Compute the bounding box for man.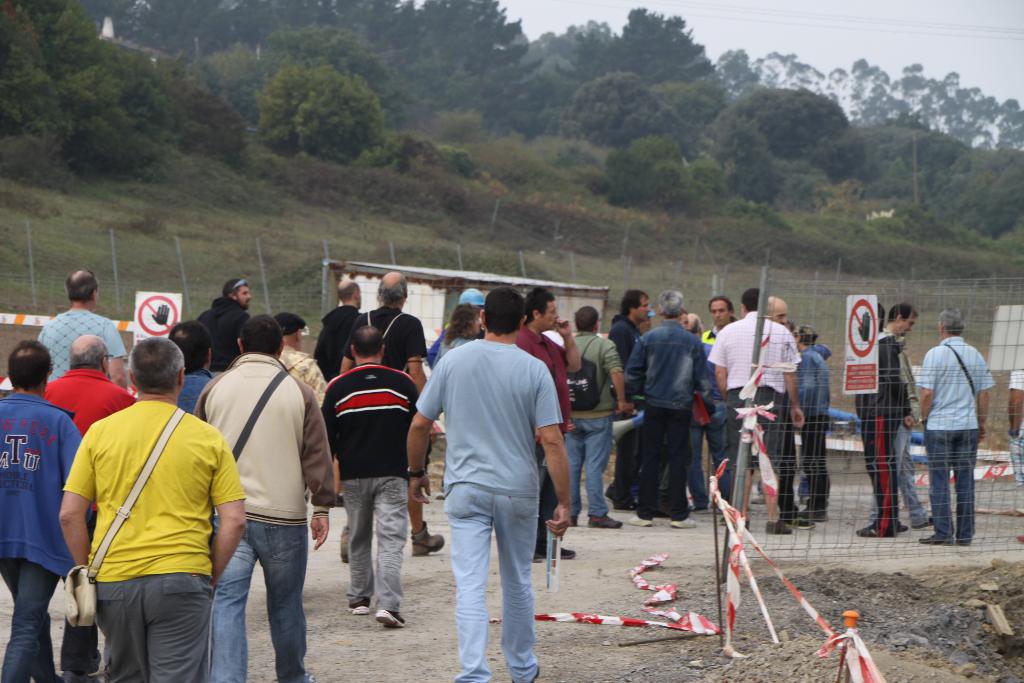
<box>515,297,576,561</box>.
